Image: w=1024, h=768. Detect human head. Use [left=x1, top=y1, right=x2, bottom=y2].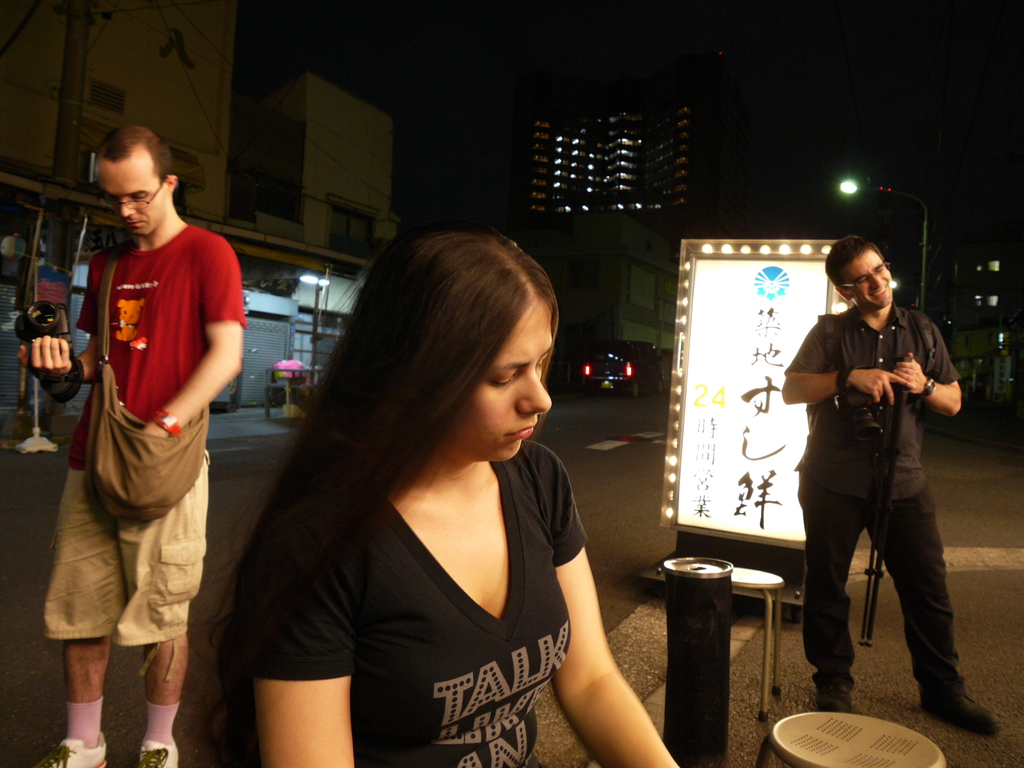
[left=827, top=239, right=898, bottom=307].
